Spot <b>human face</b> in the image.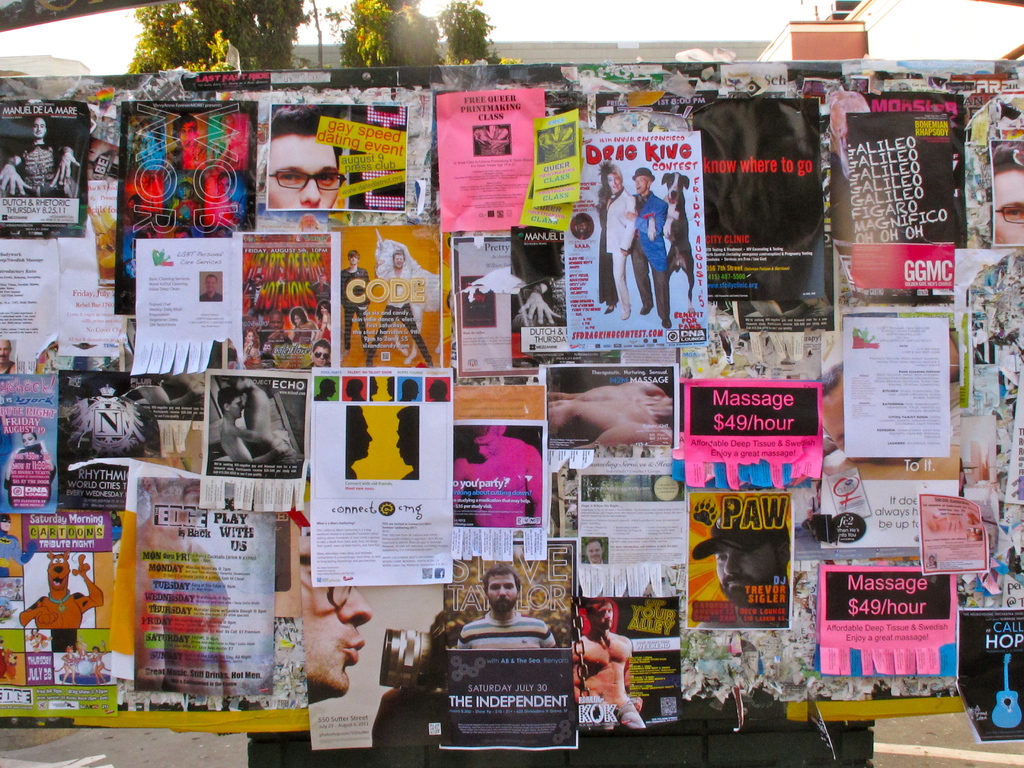
<b>human face</b> found at select_region(314, 346, 329, 367).
